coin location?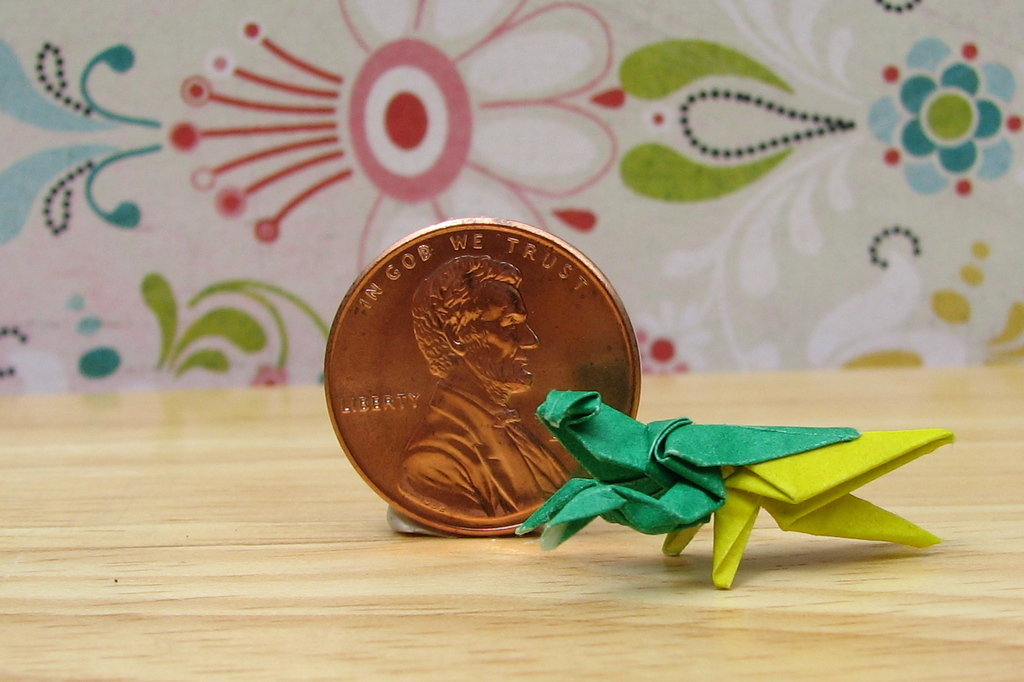
bbox=(320, 212, 645, 534)
